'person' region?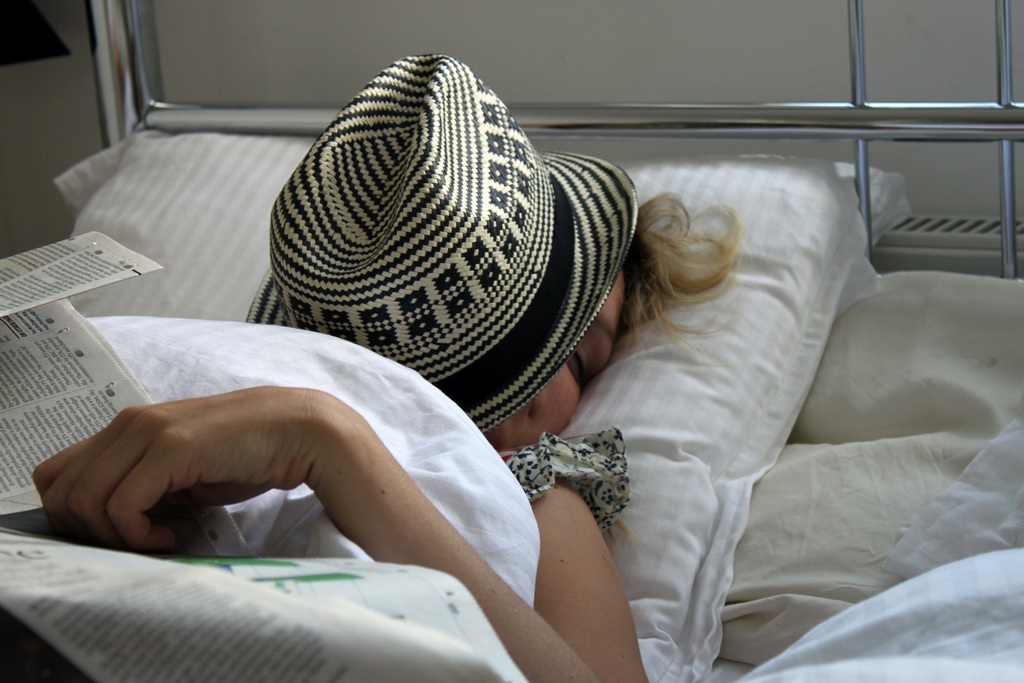
box=[30, 191, 740, 682]
